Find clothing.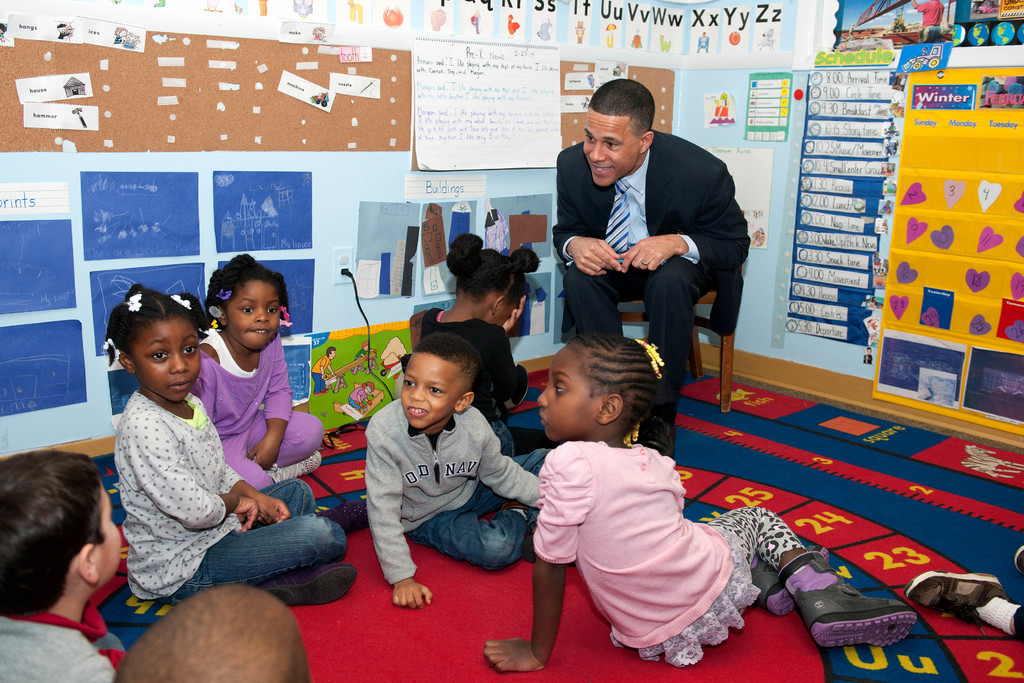
<region>420, 307, 525, 459</region>.
